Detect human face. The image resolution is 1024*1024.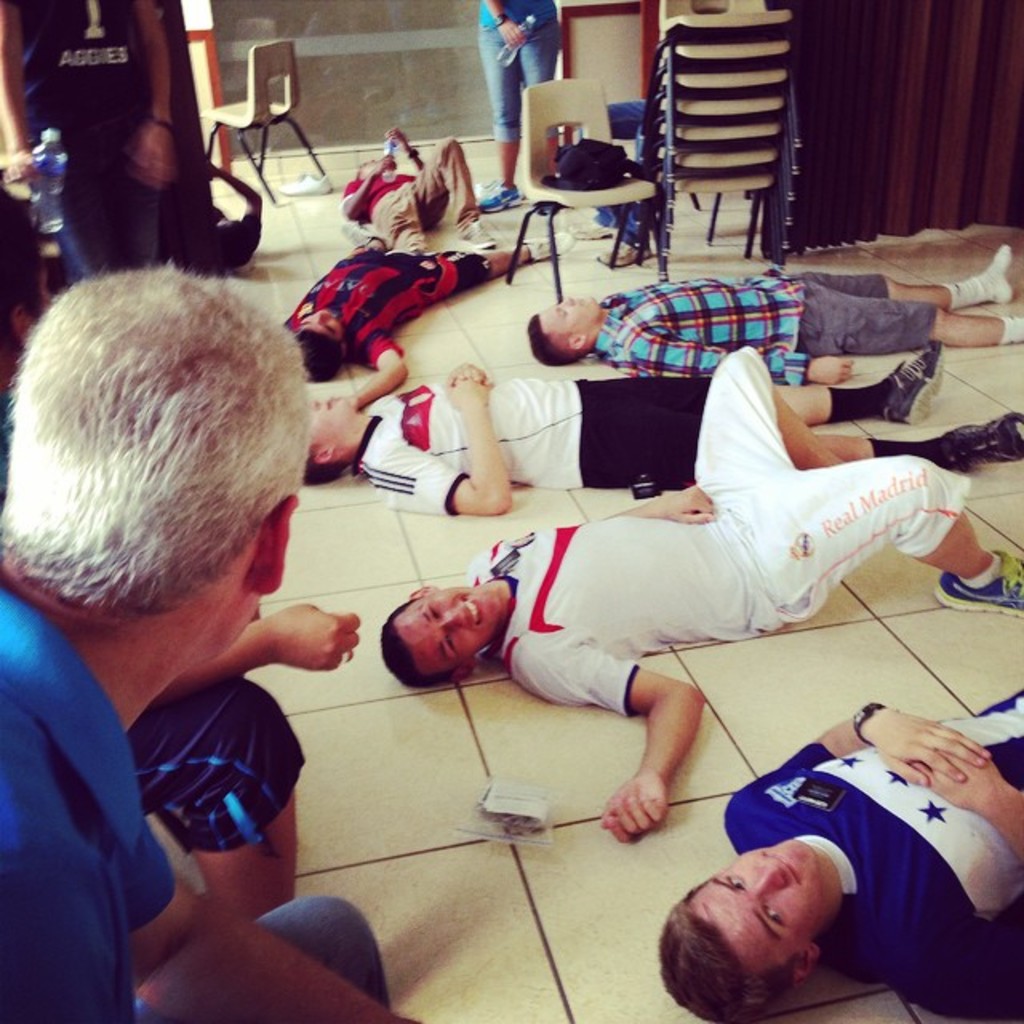
382/581/520/682.
